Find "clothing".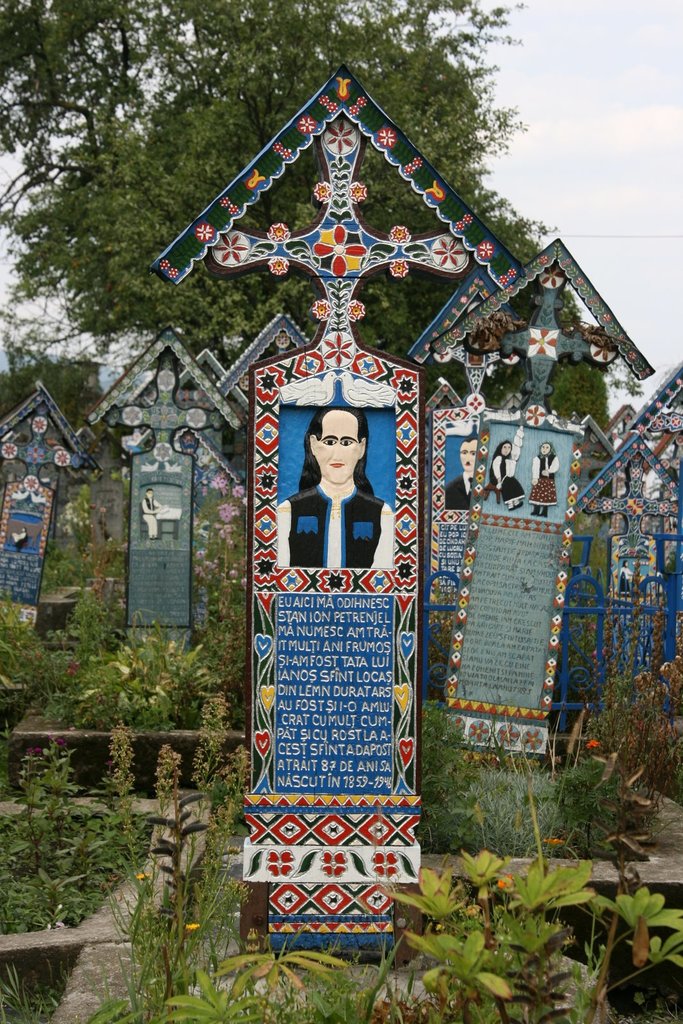
bbox(526, 452, 561, 502).
